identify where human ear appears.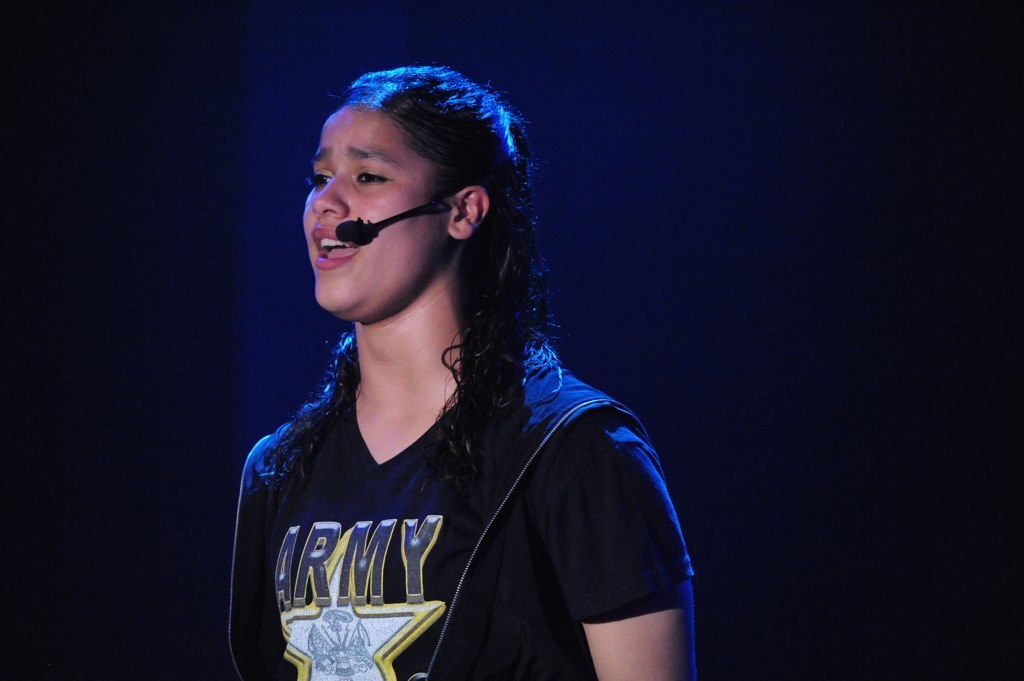
Appears at x1=449 y1=187 x2=488 y2=237.
